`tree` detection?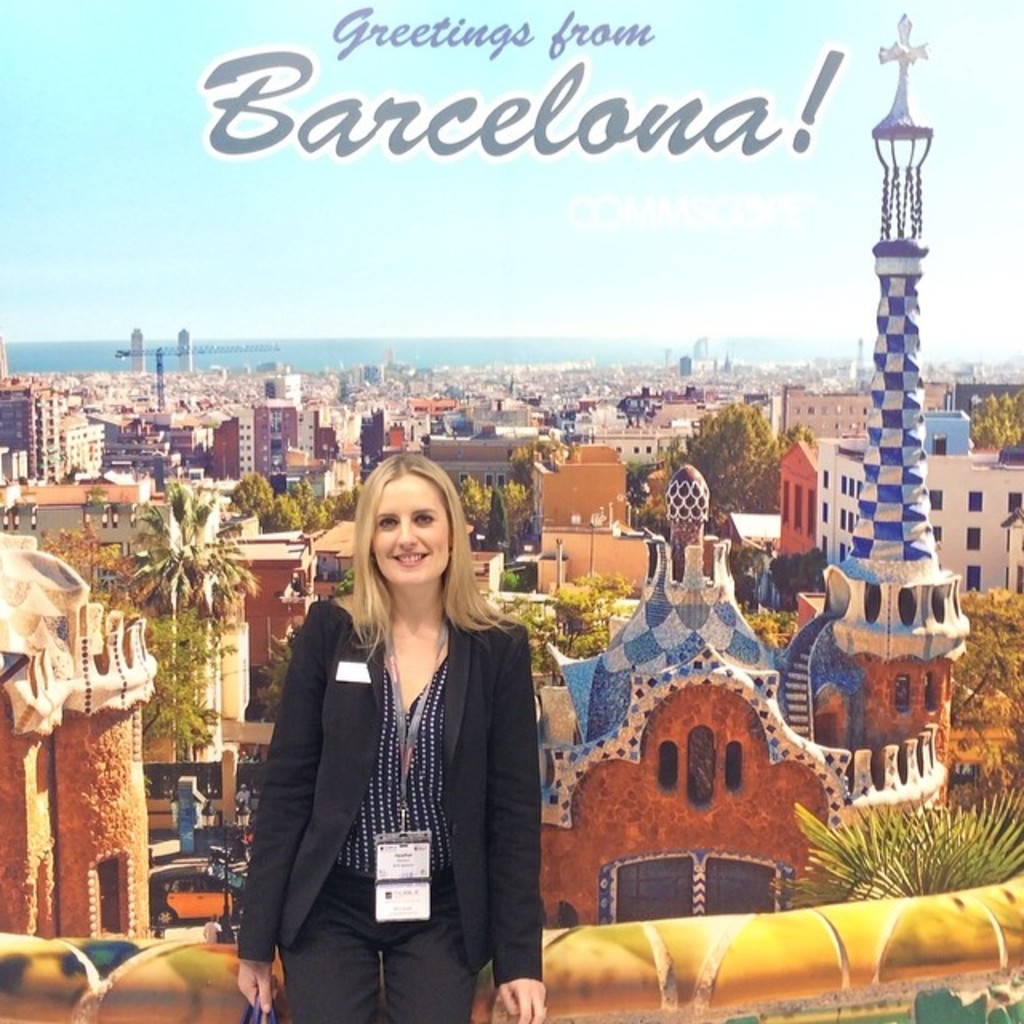
pyautogui.locateOnScreen(554, 549, 627, 664)
